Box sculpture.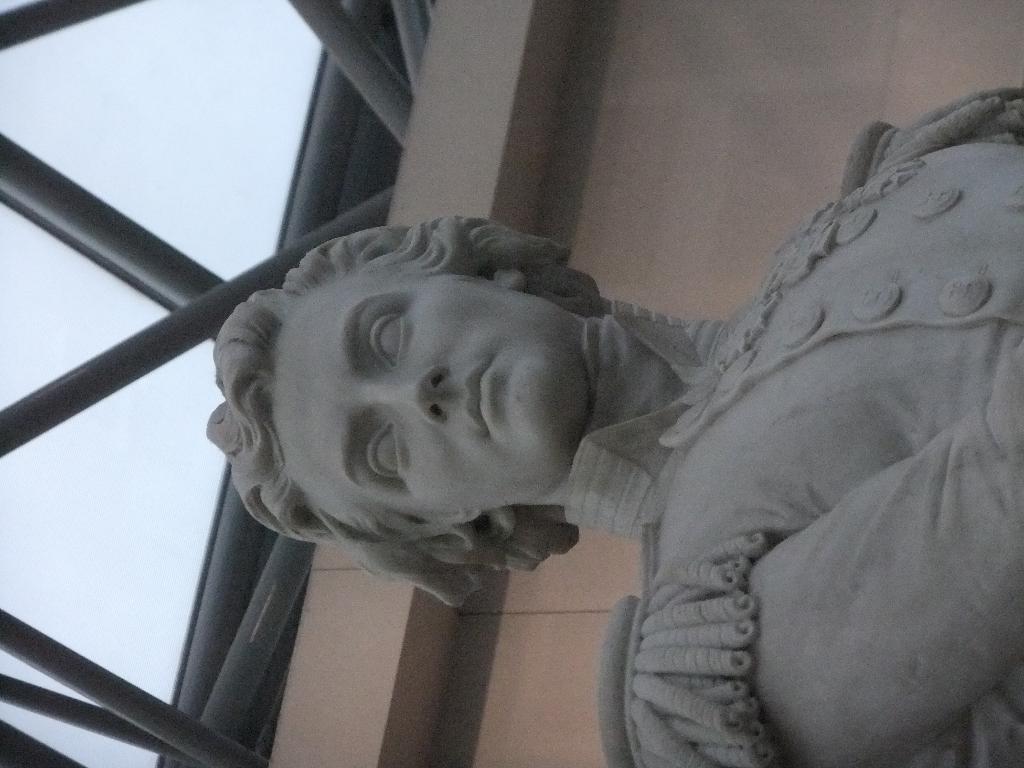
{"x1": 186, "y1": 87, "x2": 1010, "y2": 746}.
